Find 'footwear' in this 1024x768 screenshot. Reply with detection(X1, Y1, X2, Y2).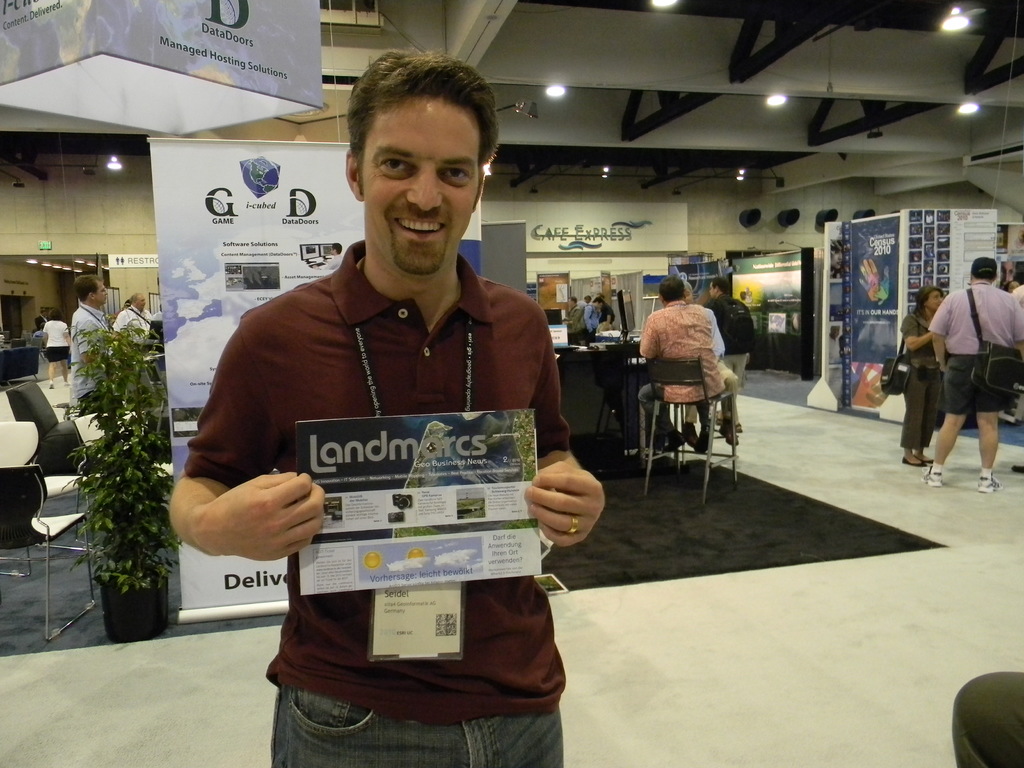
detection(698, 425, 709, 446).
